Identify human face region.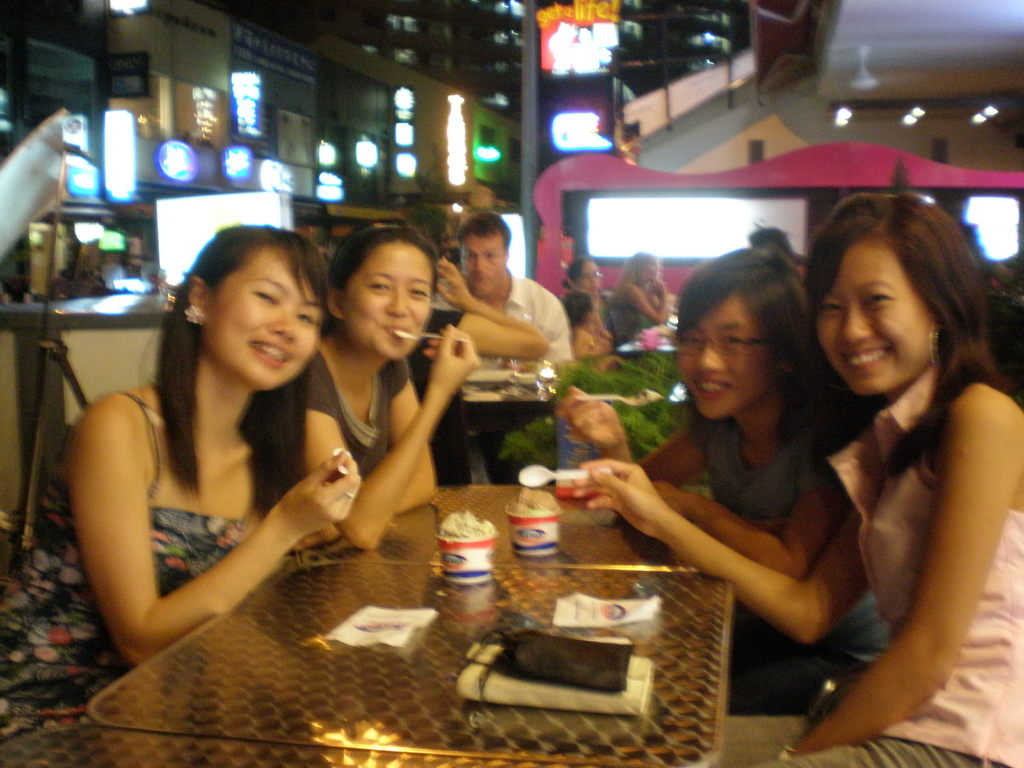
Region: Rect(815, 236, 940, 386).
